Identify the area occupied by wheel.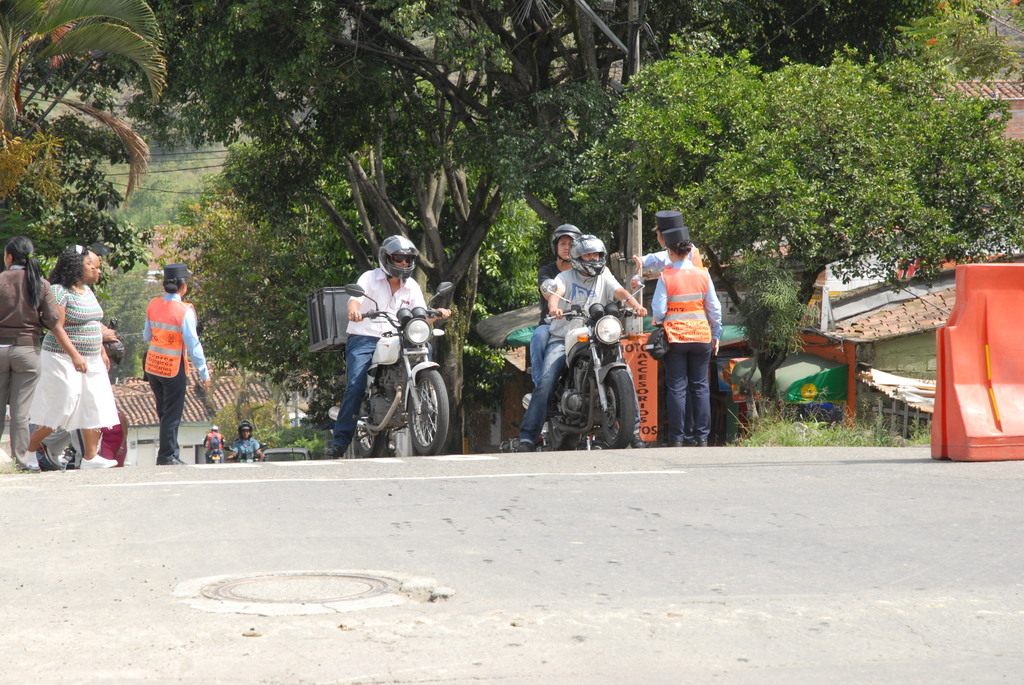
Area: region(596, 370, 636, 449).
